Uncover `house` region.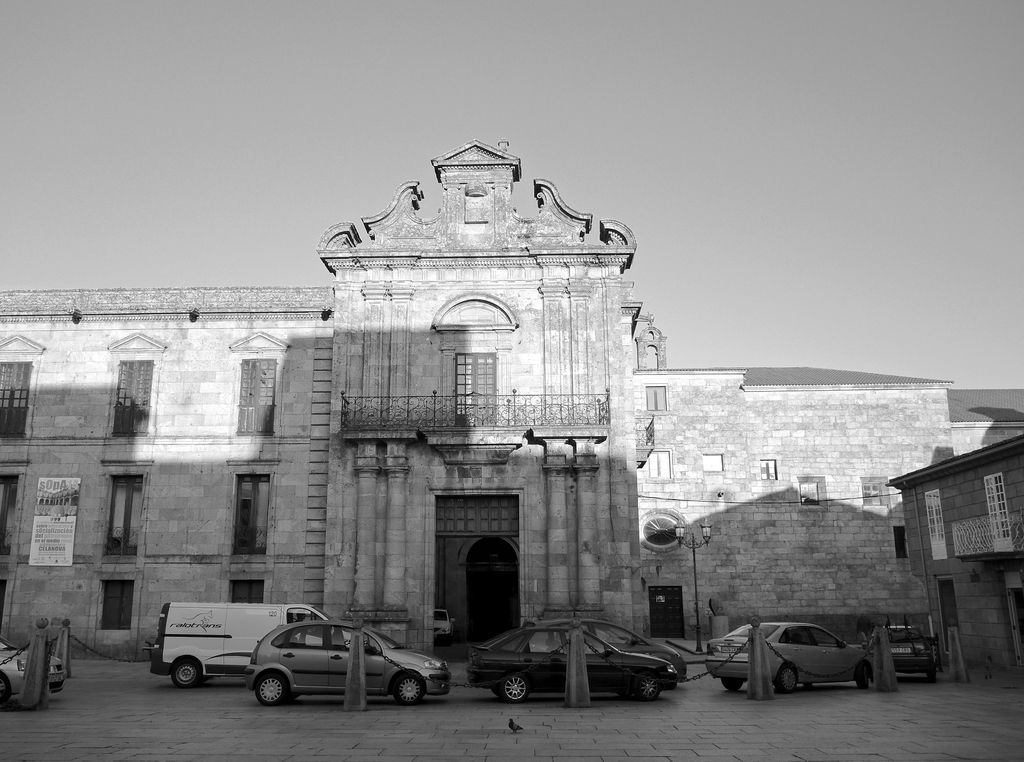
Uncovered: 887, 431, 1023, 691.
